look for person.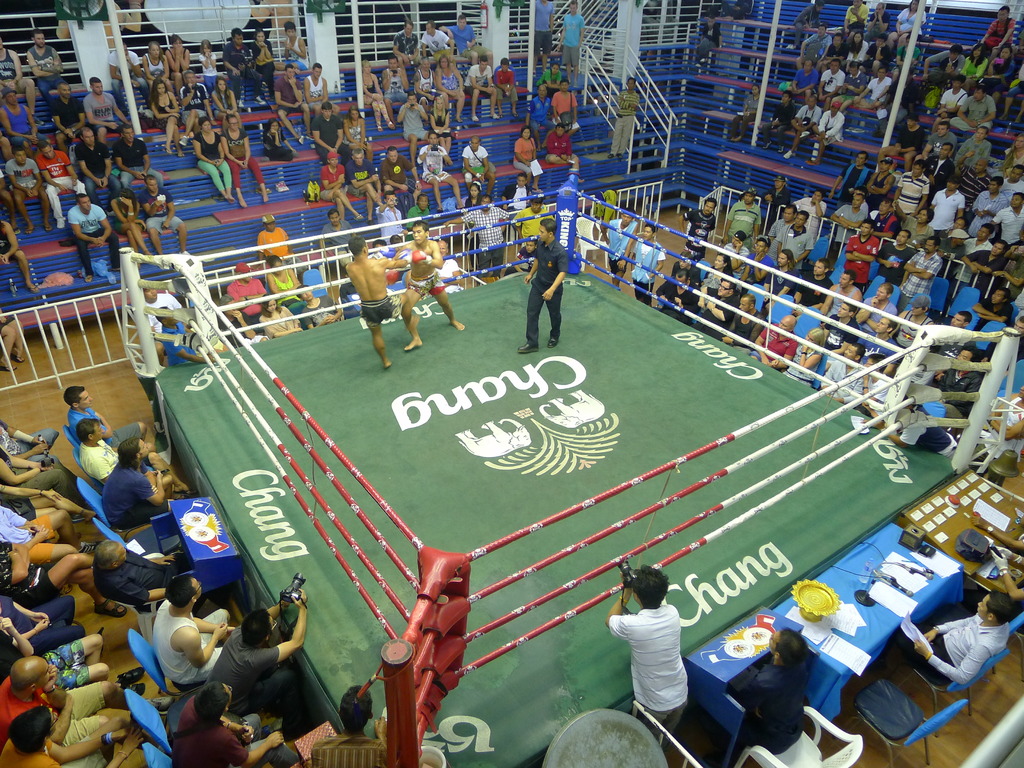
Found: [163, 676, 278, 767].
